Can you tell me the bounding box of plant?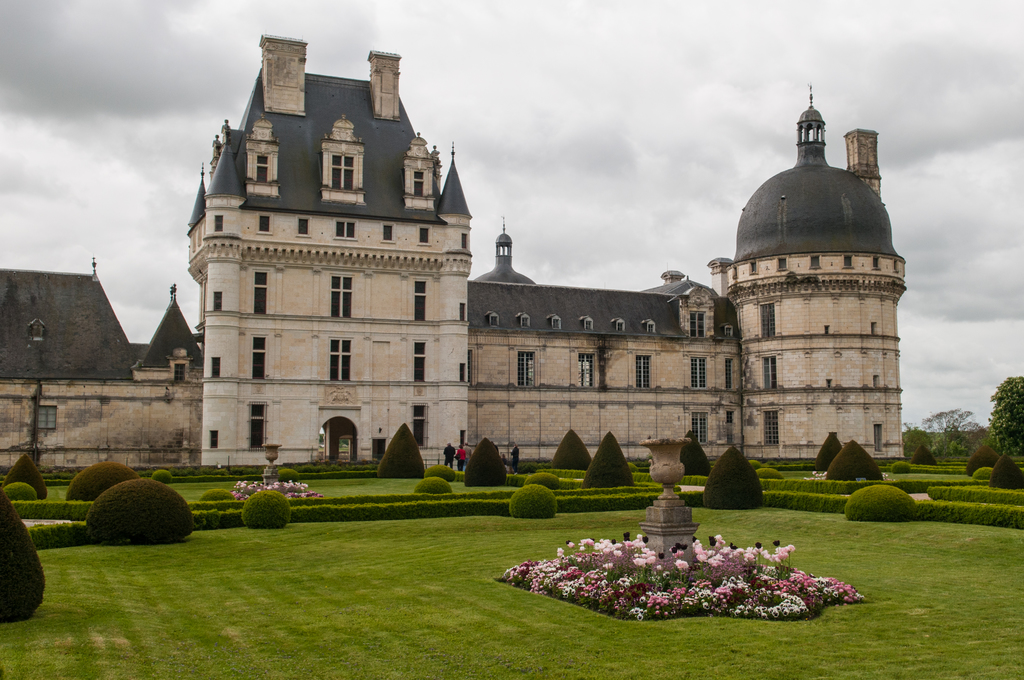
x1=916 y1=441 x2=938 y2=466.
